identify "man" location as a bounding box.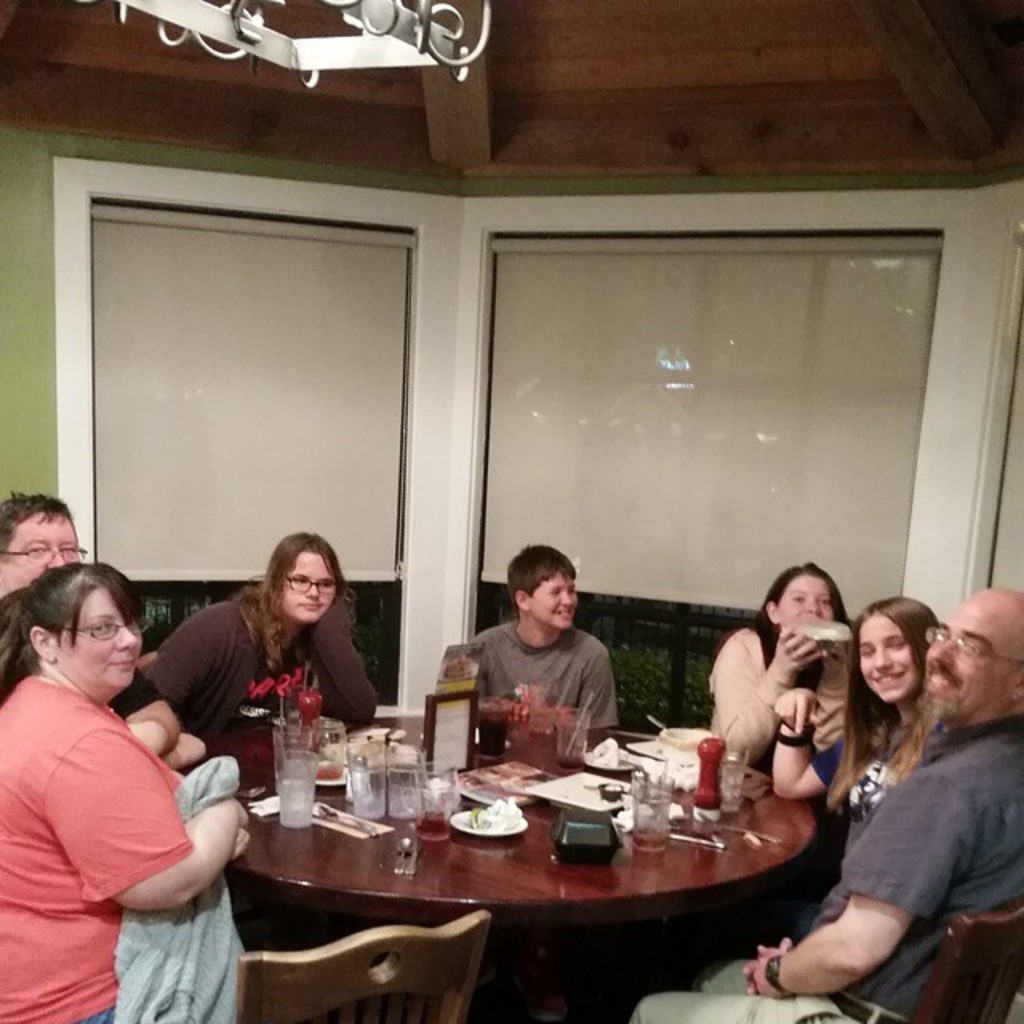
(left=619, top=590, right=1022, bottom=1022).
